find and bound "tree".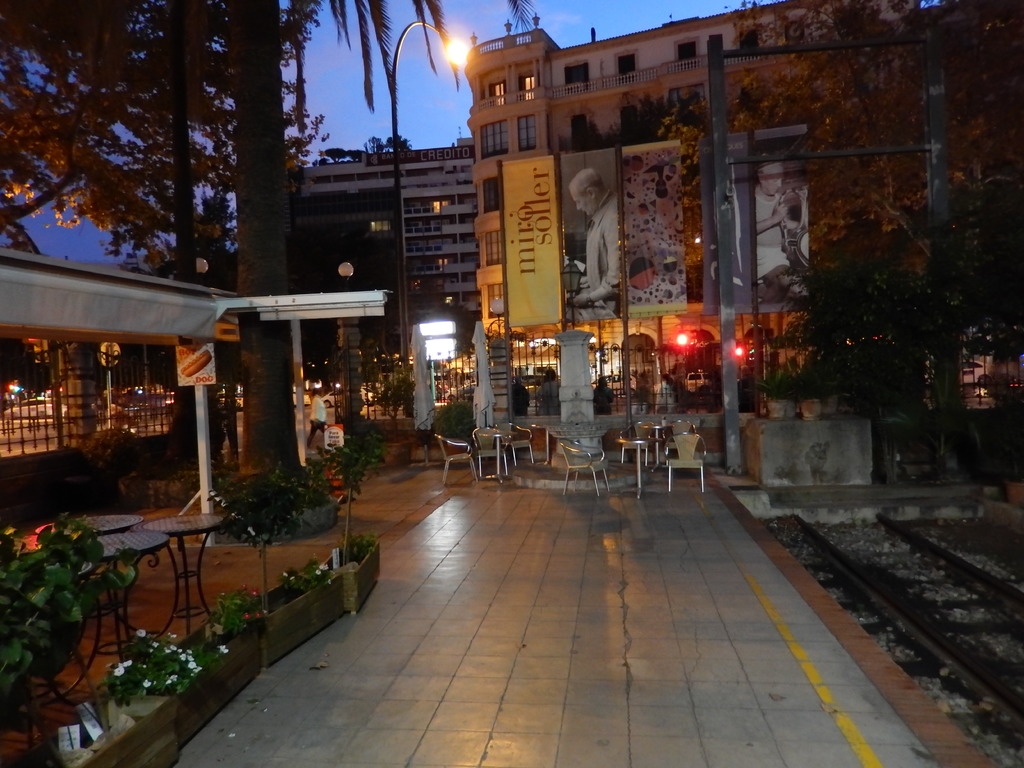
Bound: rect(324, 0, 538, 114).
